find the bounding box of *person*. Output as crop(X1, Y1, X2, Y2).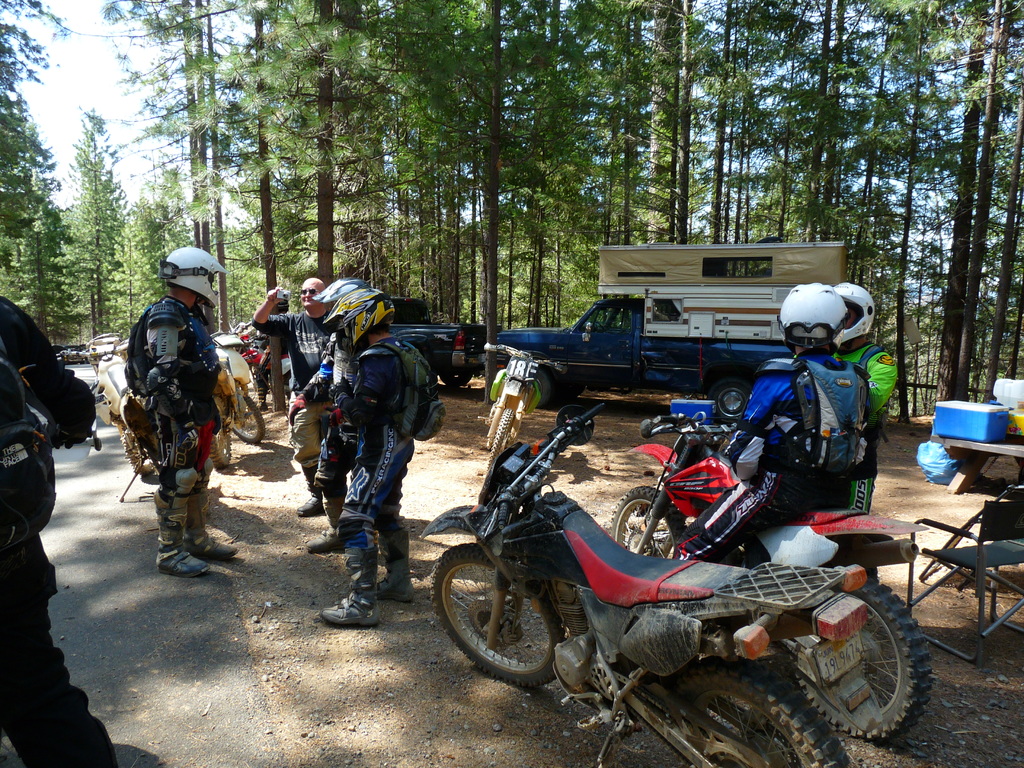
crop(0, 294, 117, 767).
